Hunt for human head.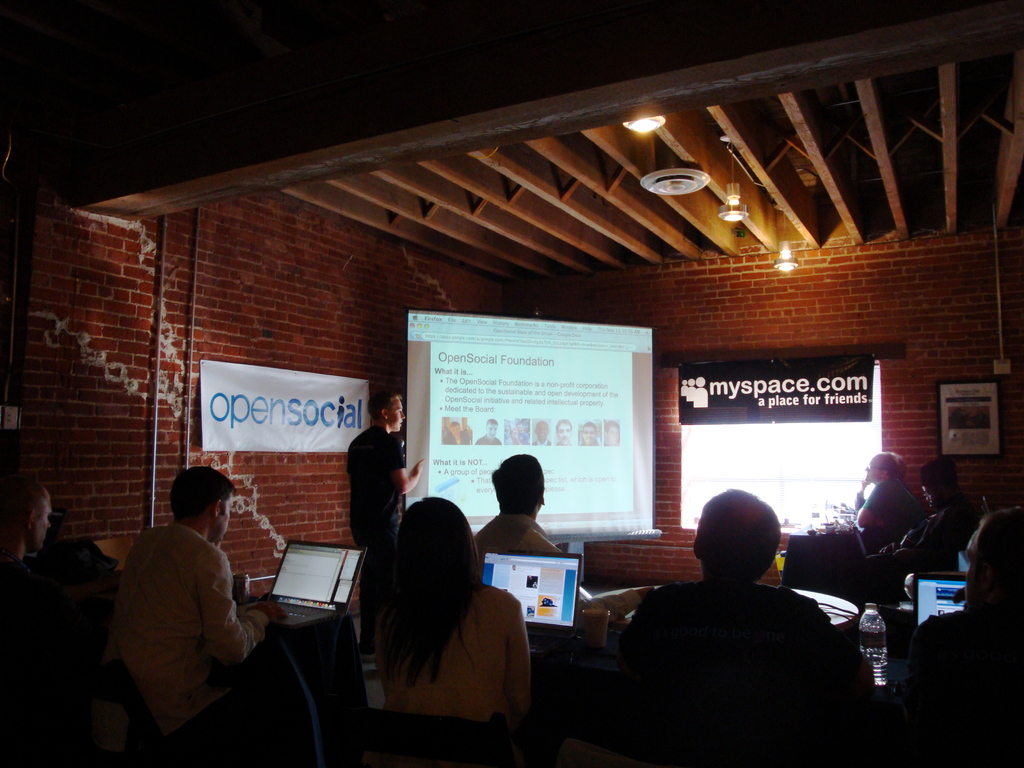
Hunted down at box(577, 420, 598, 445).
